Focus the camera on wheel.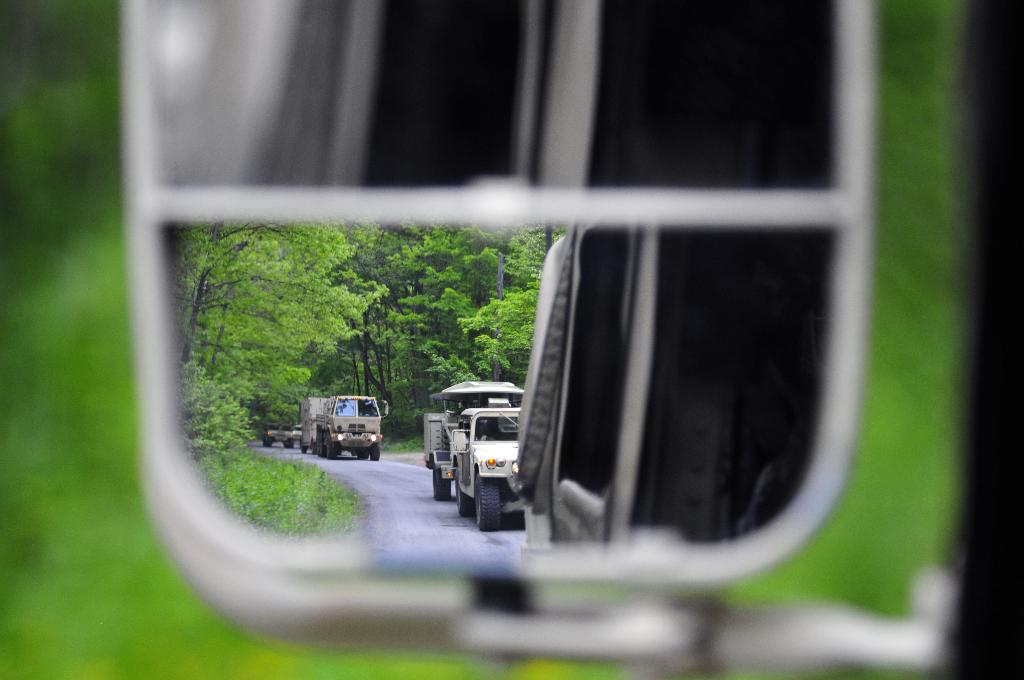
Focus region: <bbox>359, 442, 372, 460</bbox>.
